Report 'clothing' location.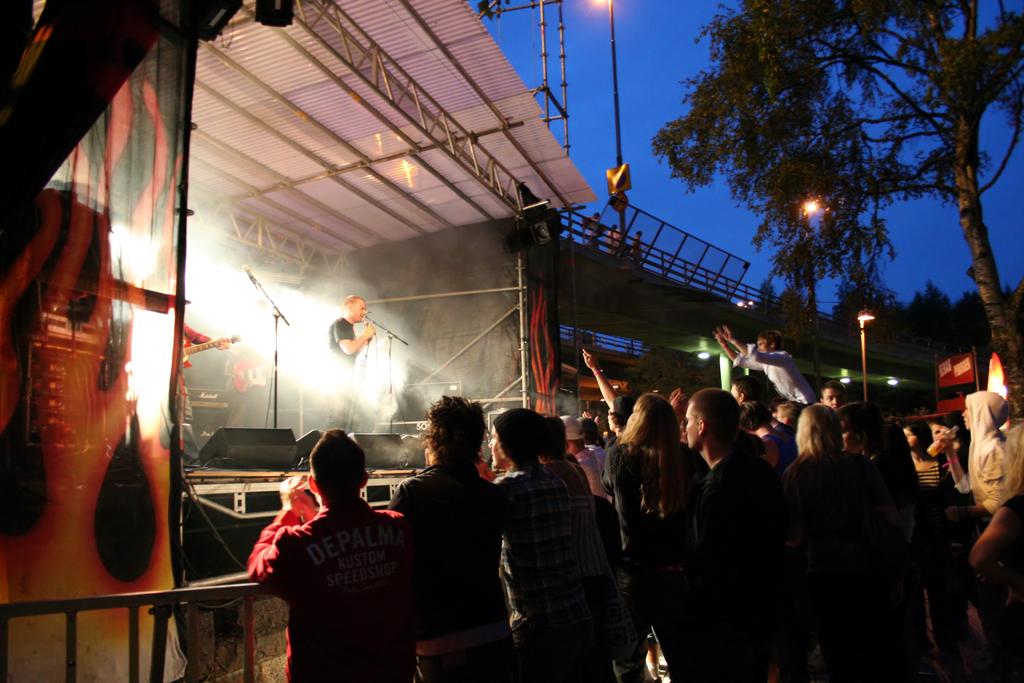
Report: 244 466 410 666.
